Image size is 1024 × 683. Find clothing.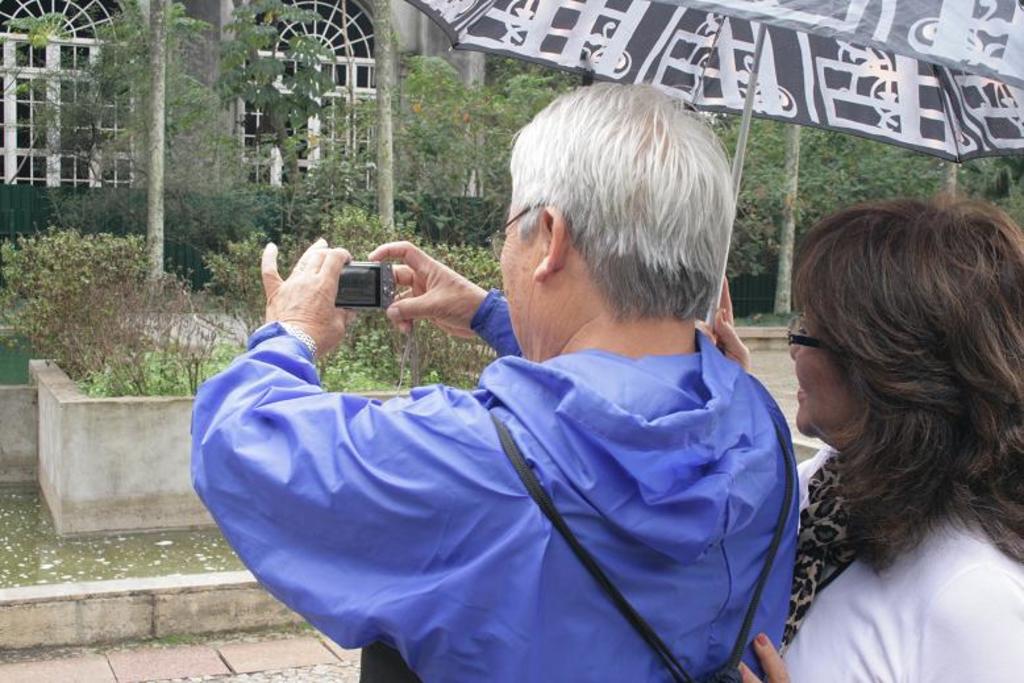
x1=182, y1=286, x2=800, y2=680.
